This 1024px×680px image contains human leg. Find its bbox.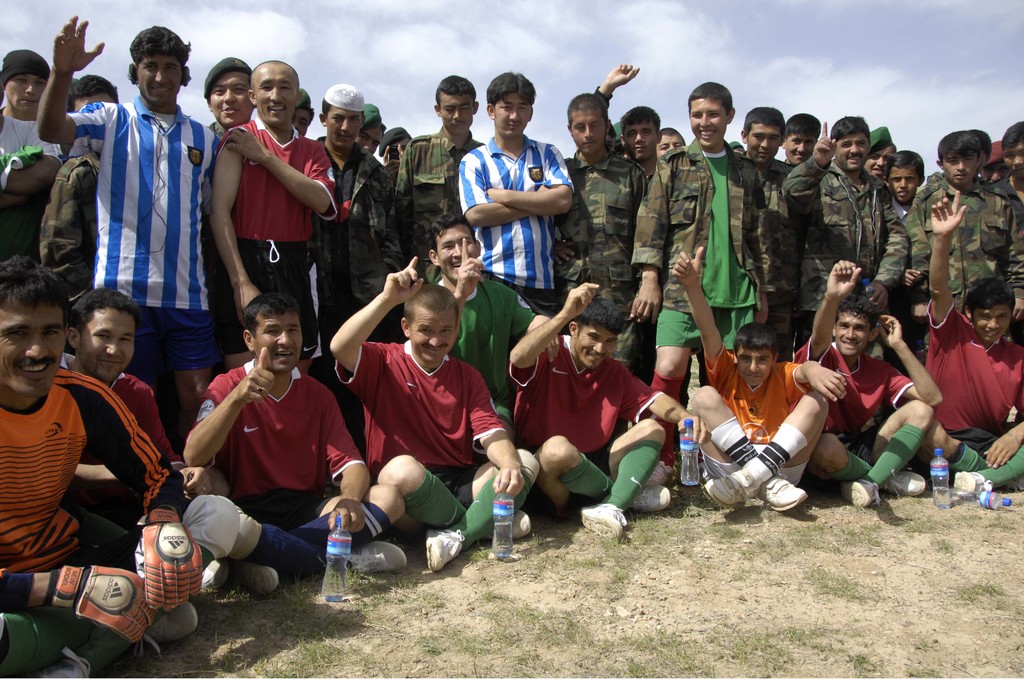
(x1=649, y1=277, x2=694, y2=483).
